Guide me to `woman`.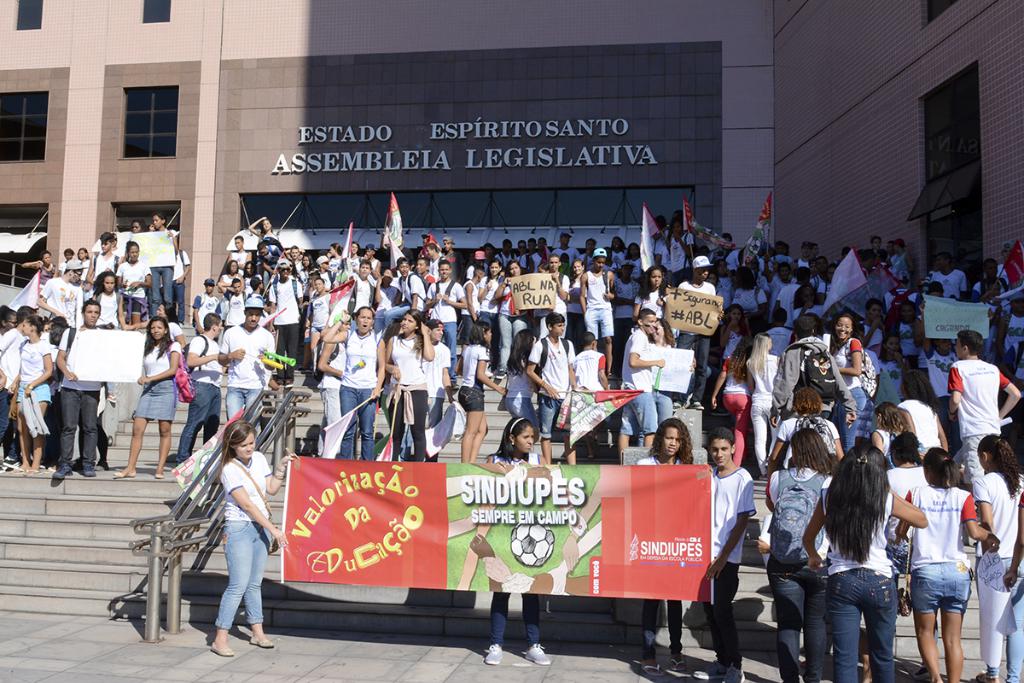
Guidance: crop(874, 330, 911, 410).
